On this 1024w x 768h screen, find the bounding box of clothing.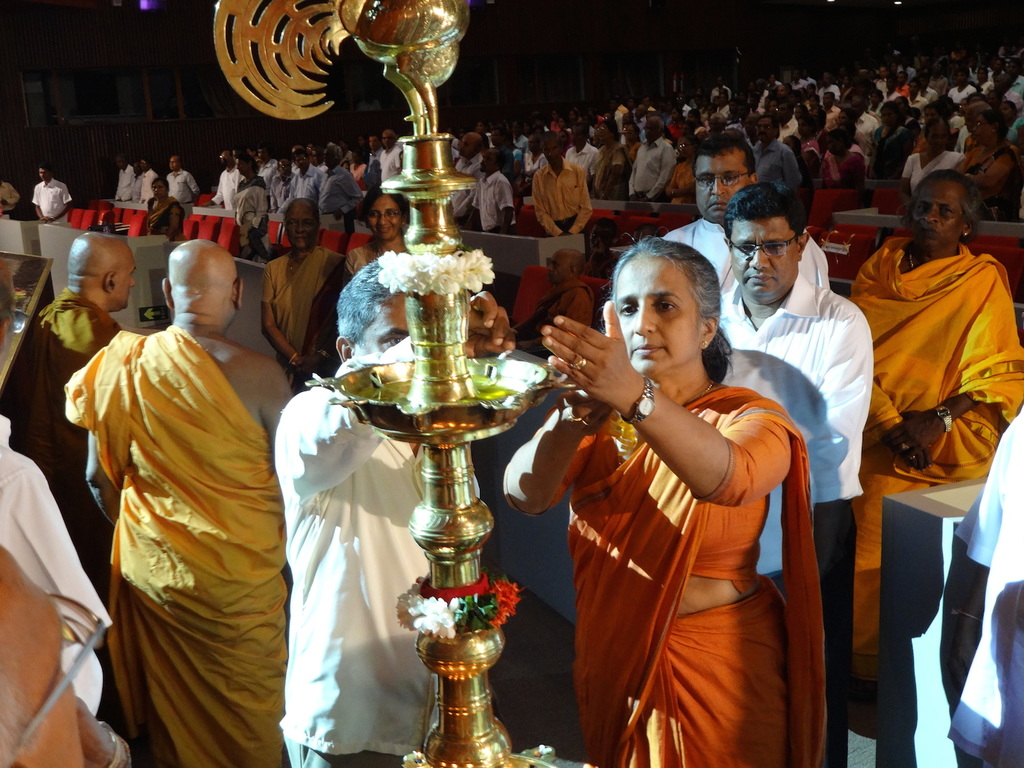
Bounding box: bbox=(874, 123, 915, 174).
